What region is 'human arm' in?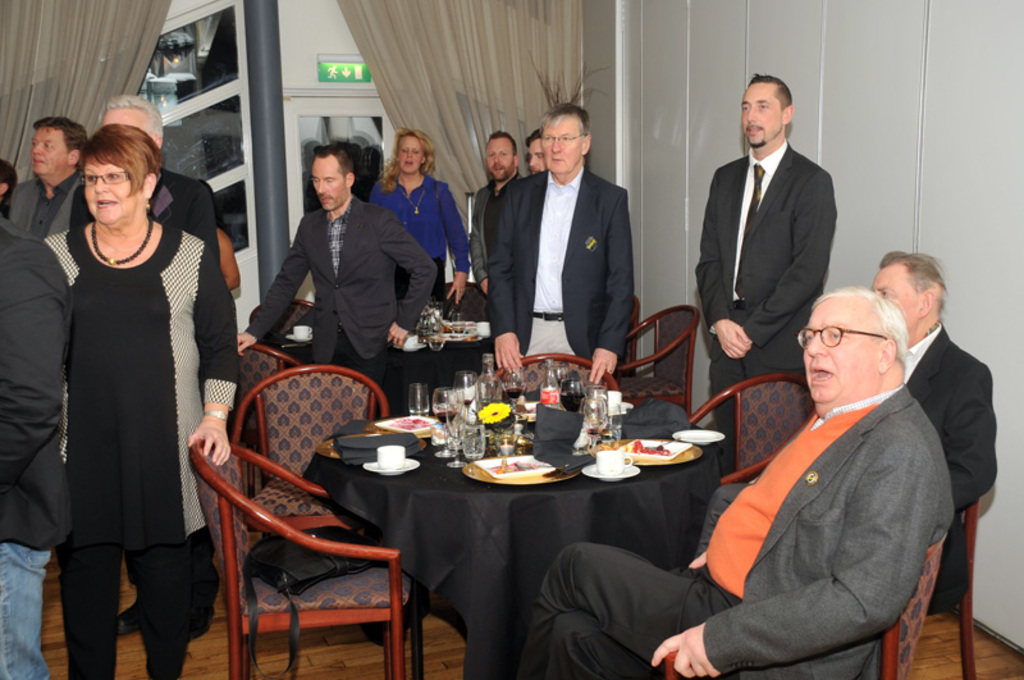
(440, 186, 476, 300).
